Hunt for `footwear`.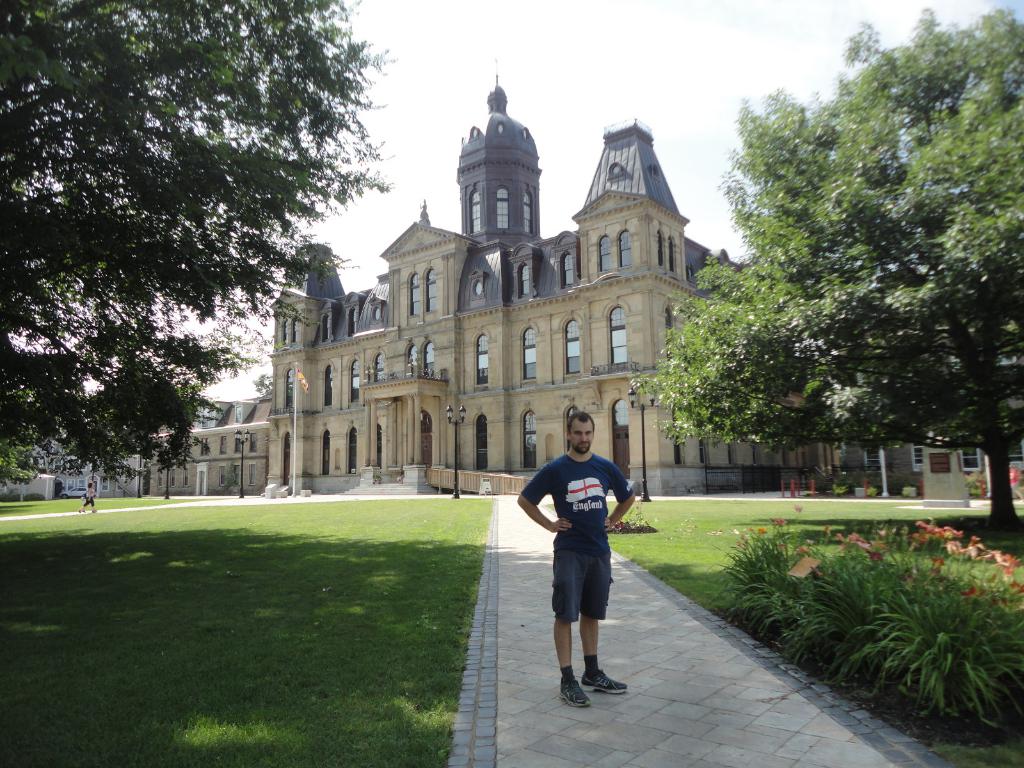
Hunted down at x1=553 y1=656 x2=631 y2=724.
